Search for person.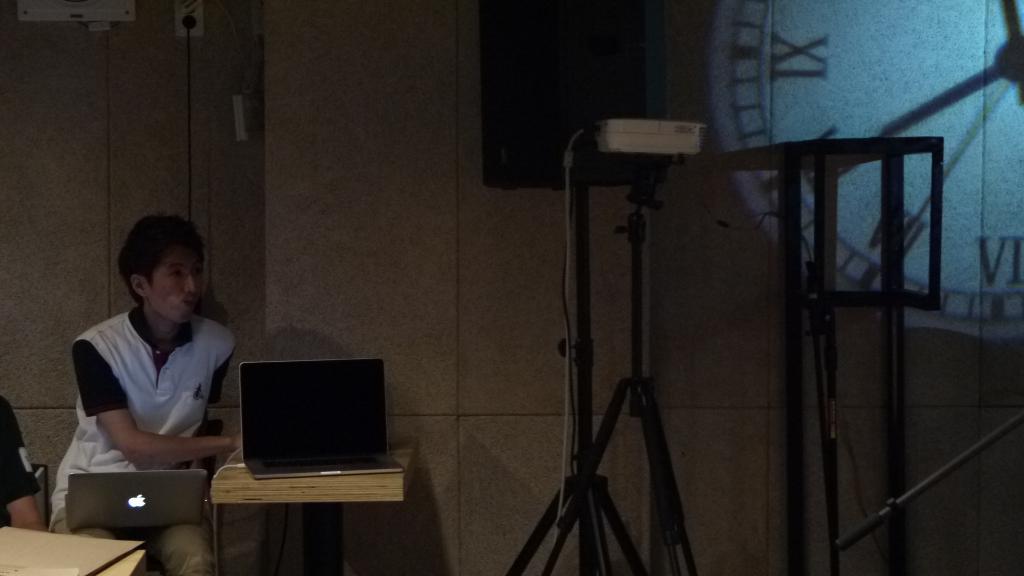
Found at (47,213,253,575).
